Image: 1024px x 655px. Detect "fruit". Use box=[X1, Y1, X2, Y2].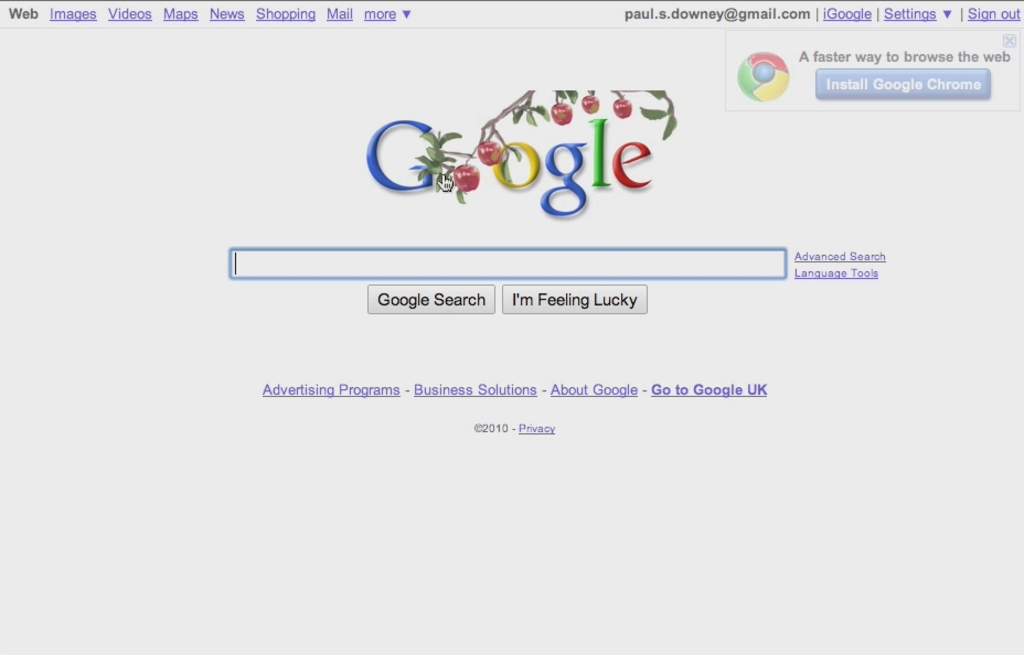
box=[583, 97, 600, 114].
